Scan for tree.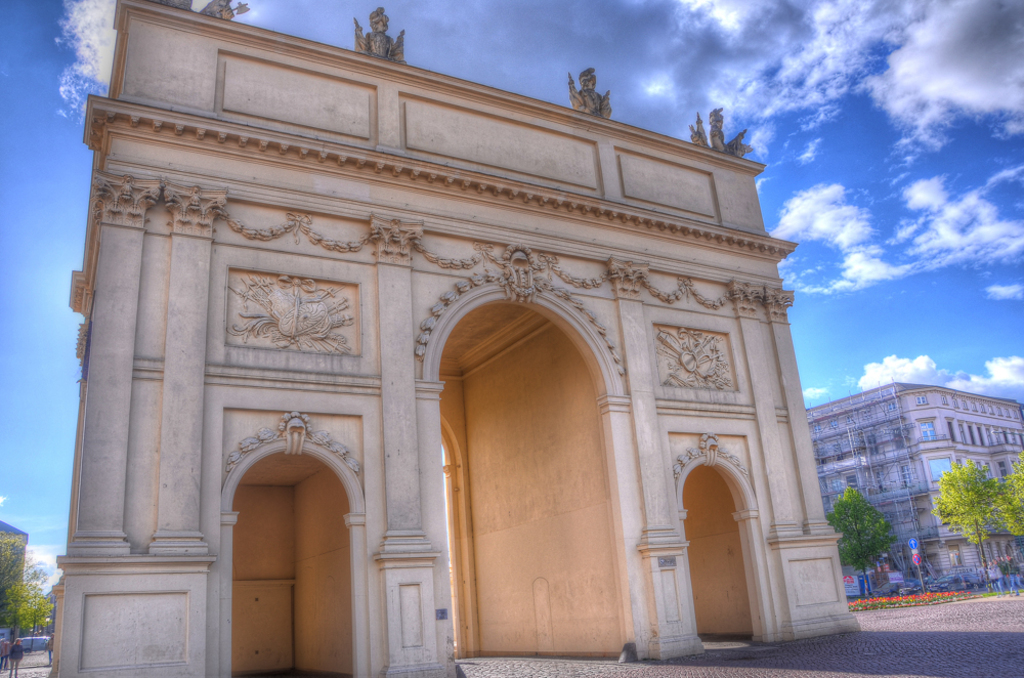
Scan result: (13, 595, 57, 649).
